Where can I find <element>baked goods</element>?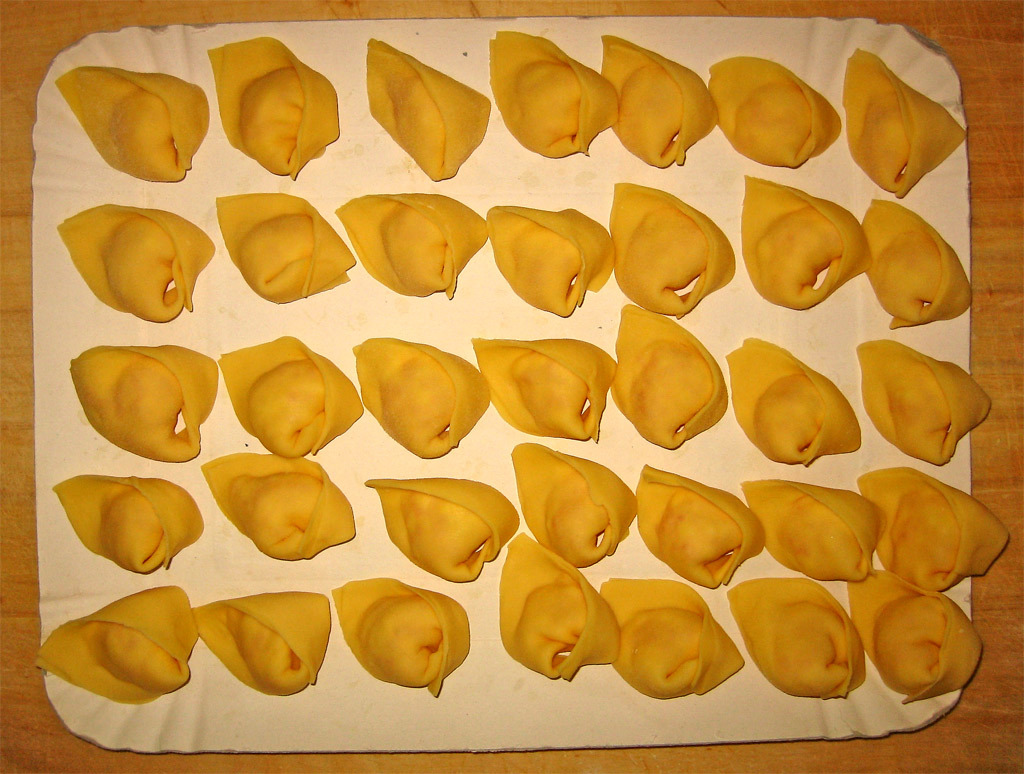
You can find it at rect(610, 304, 728, 449).
